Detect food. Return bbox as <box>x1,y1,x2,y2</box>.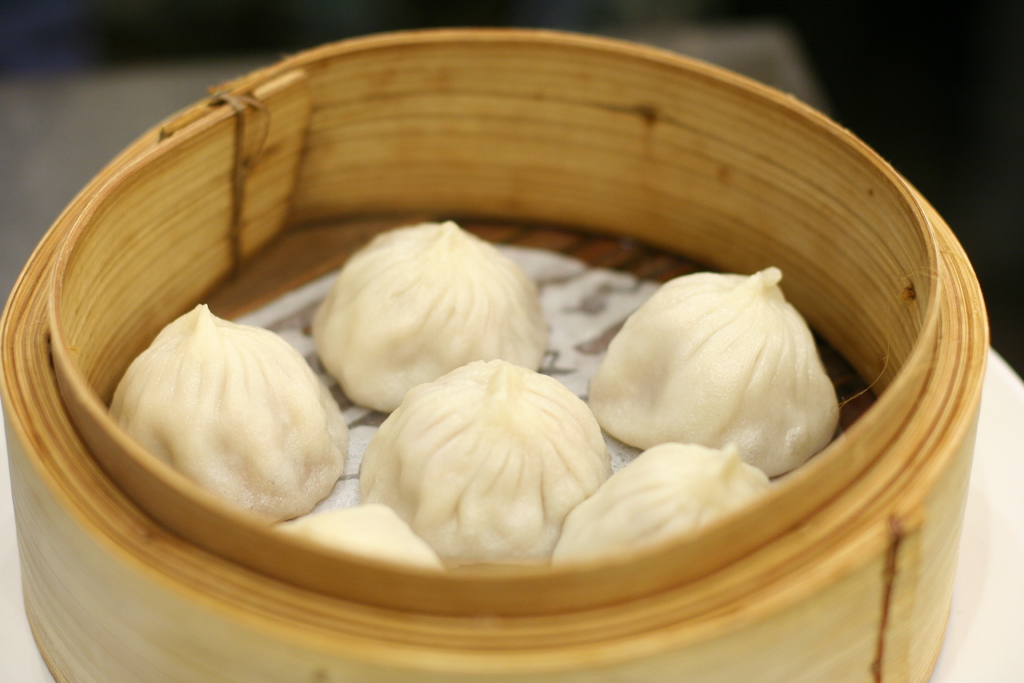
<box>285,498,442,572</box>.
